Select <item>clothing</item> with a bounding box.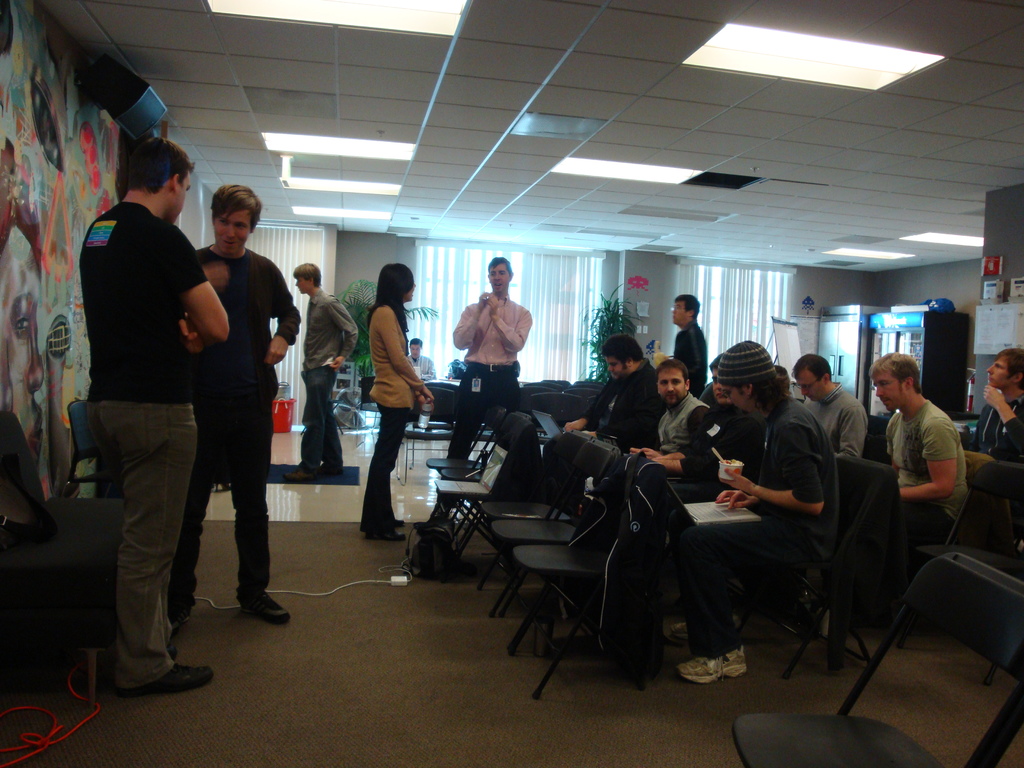
446:290:534:462.
